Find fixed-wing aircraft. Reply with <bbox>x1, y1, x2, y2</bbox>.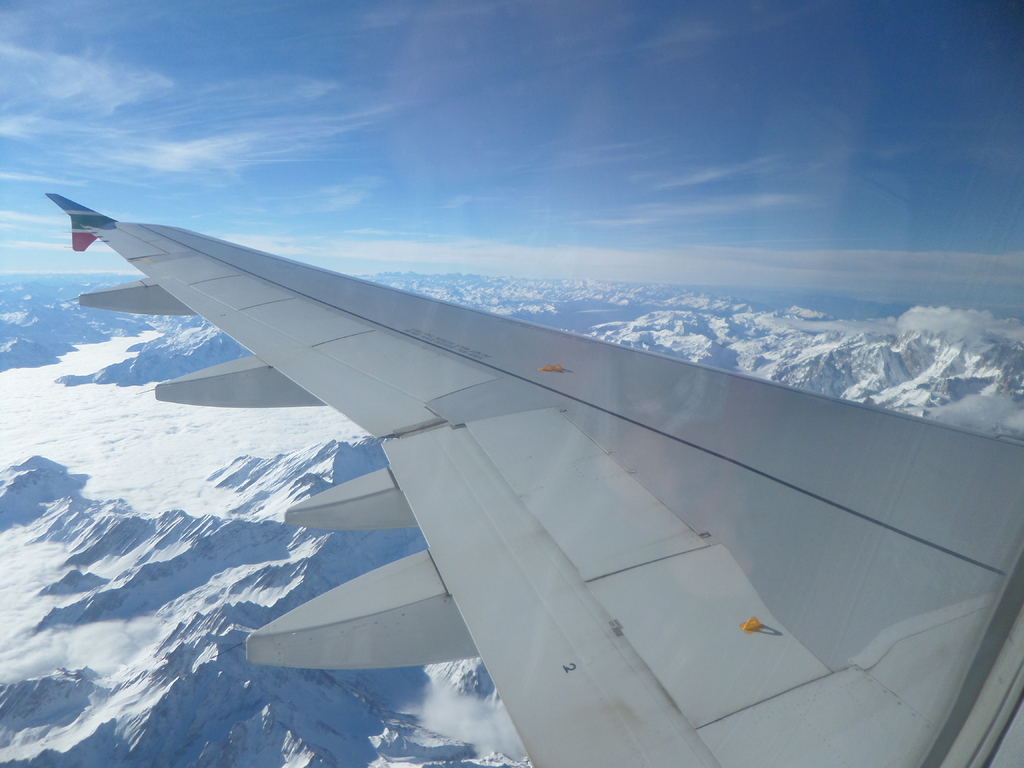
<bbox>39, 188, 1022, 767</bbox>.
